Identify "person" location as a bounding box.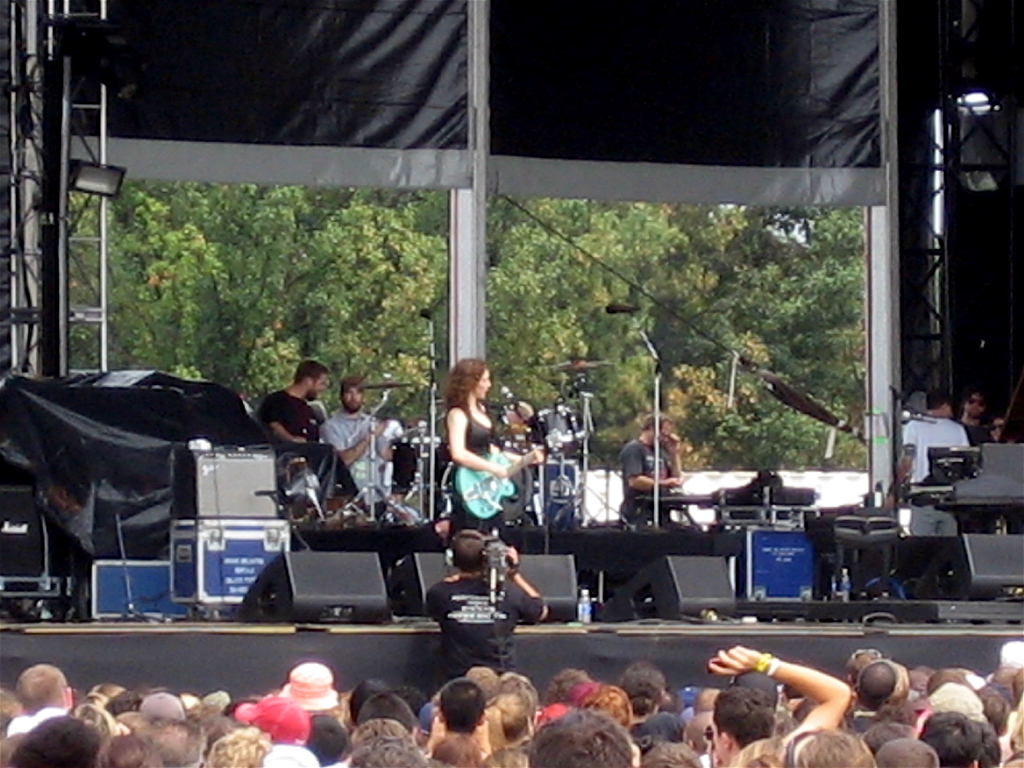
(x1=255, y1=358, x2=371, y2=512).
